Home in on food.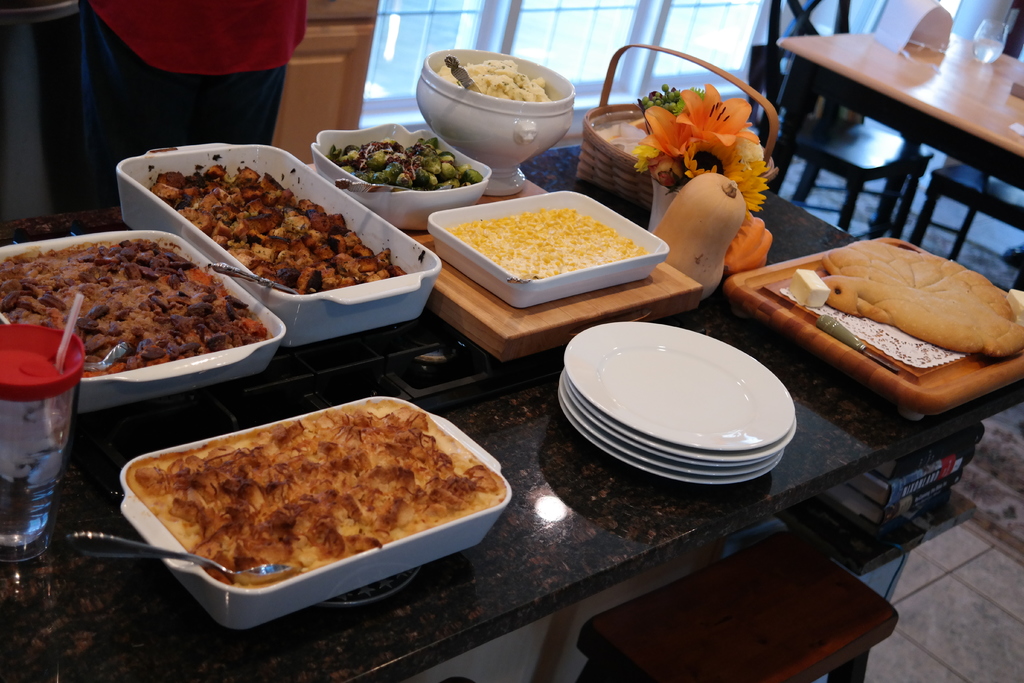
Homed in at box(127, 399, 497, 602).
